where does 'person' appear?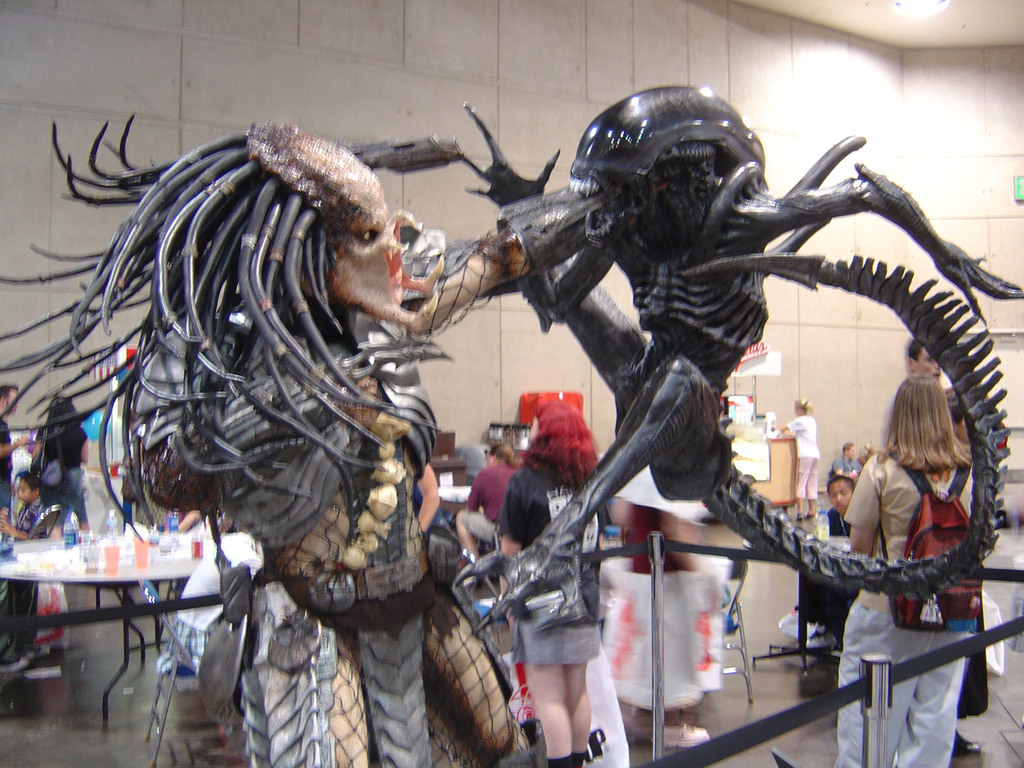
Appears at BBox(491, 398, 607, 767).
